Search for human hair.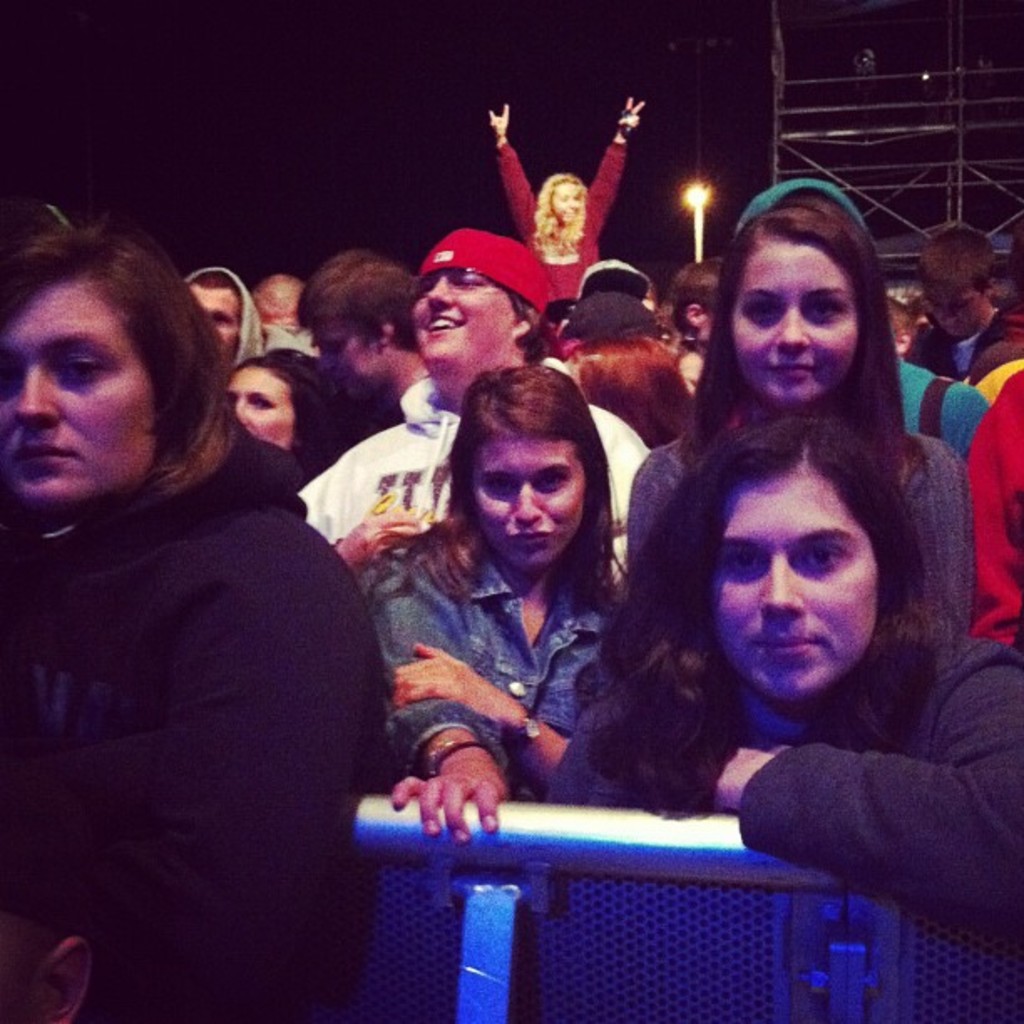
Found at bbox(15, 191, 223, 545).
